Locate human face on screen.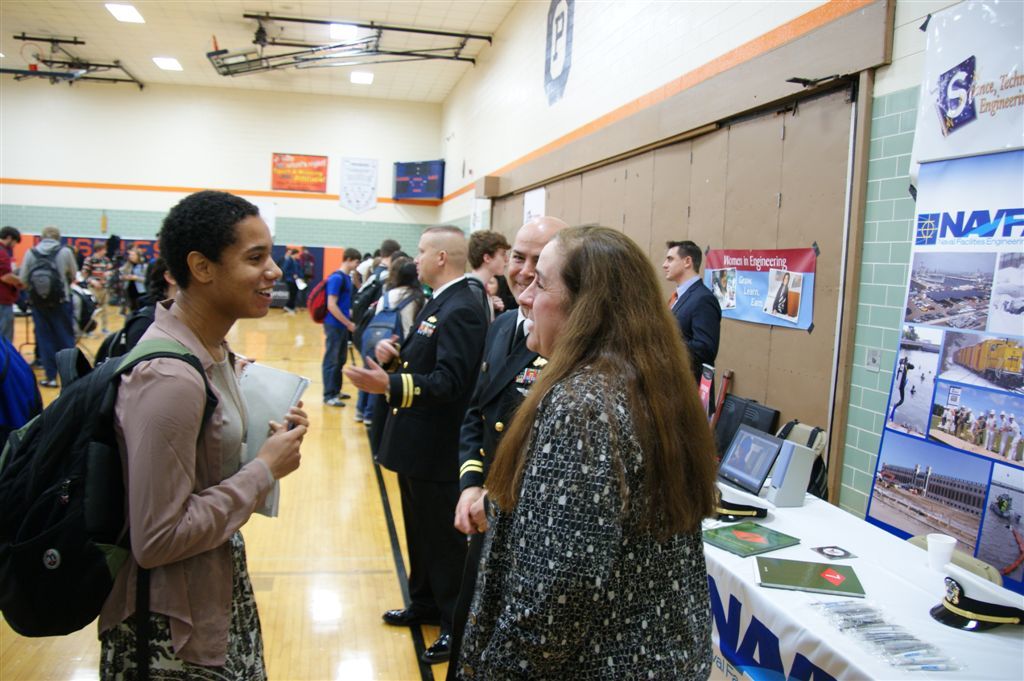
On screen at 209:210:279:315.
